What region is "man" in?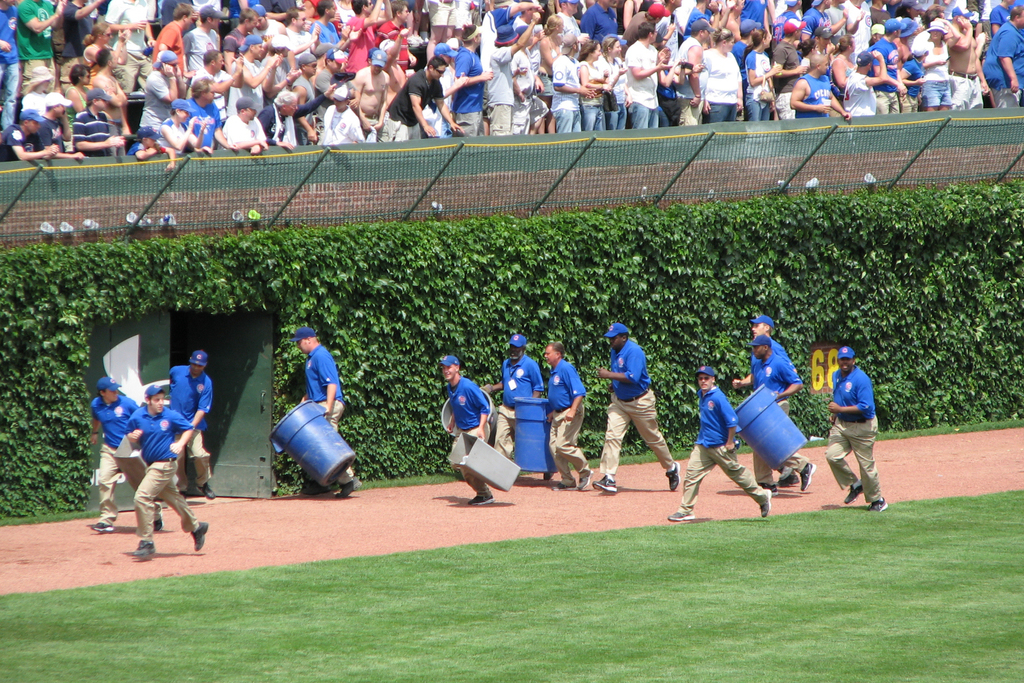
left=667, top=365, right=771, bottom=521.
